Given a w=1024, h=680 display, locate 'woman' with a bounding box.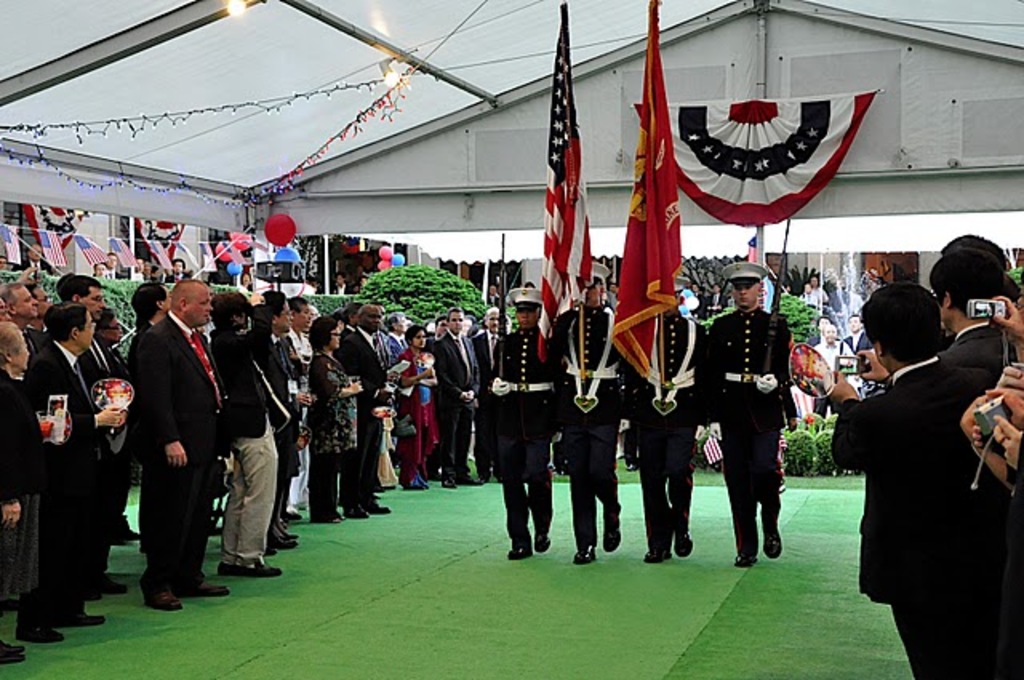
Located: rect(210, 291, 285, 578).
